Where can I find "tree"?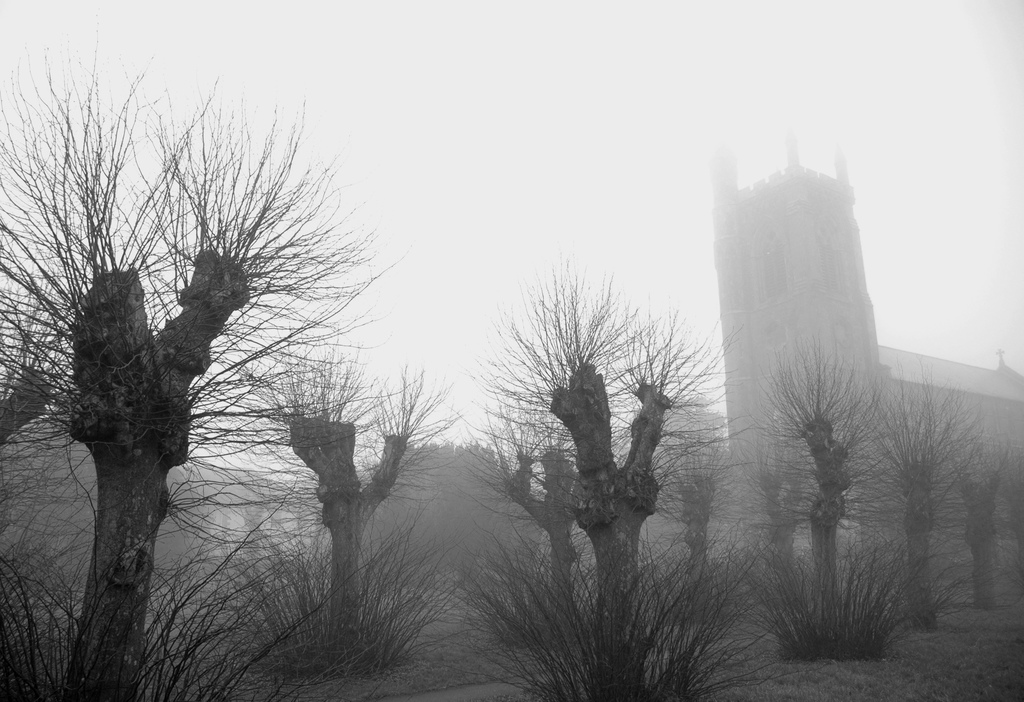
You can find it at 209:332:467:673.
